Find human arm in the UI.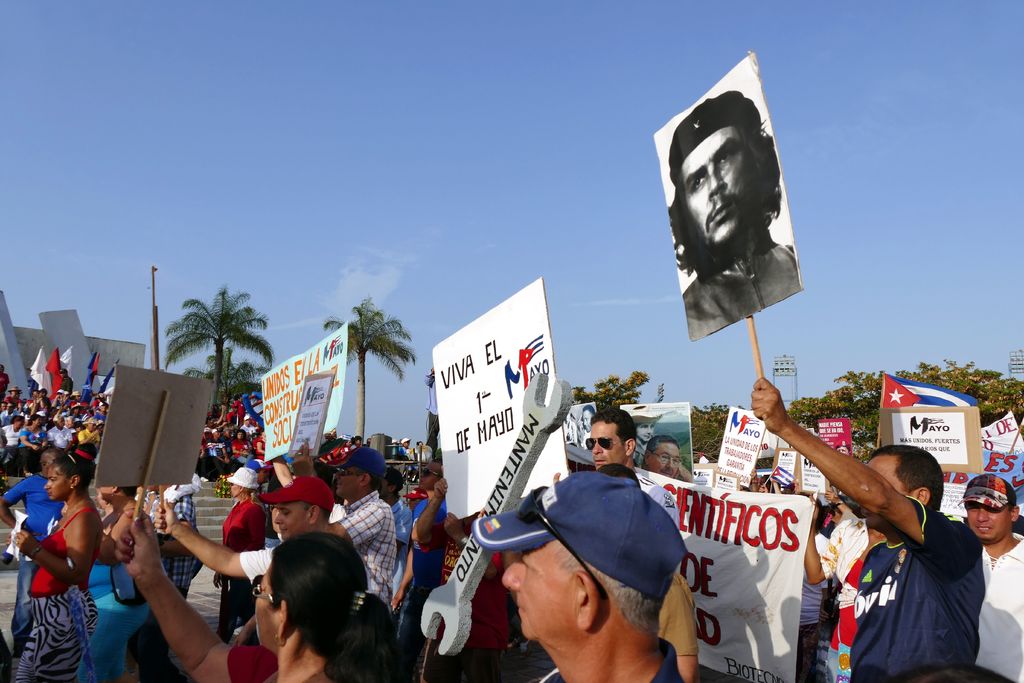
UI element at 68/429/73/451.
